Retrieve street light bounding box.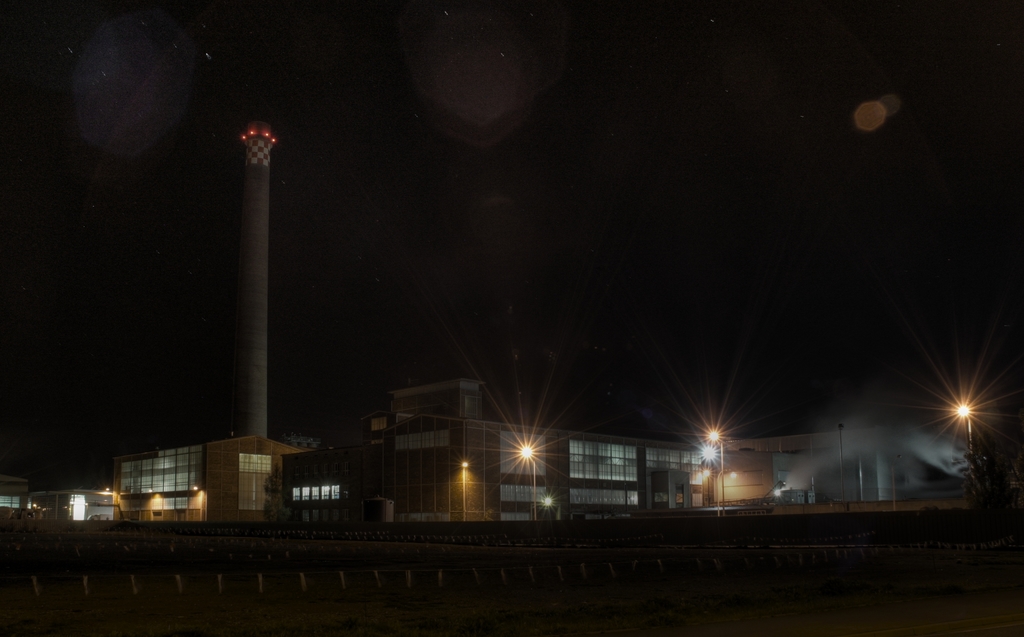
Bounding box: bbox=(522, 445, 540, 523).
